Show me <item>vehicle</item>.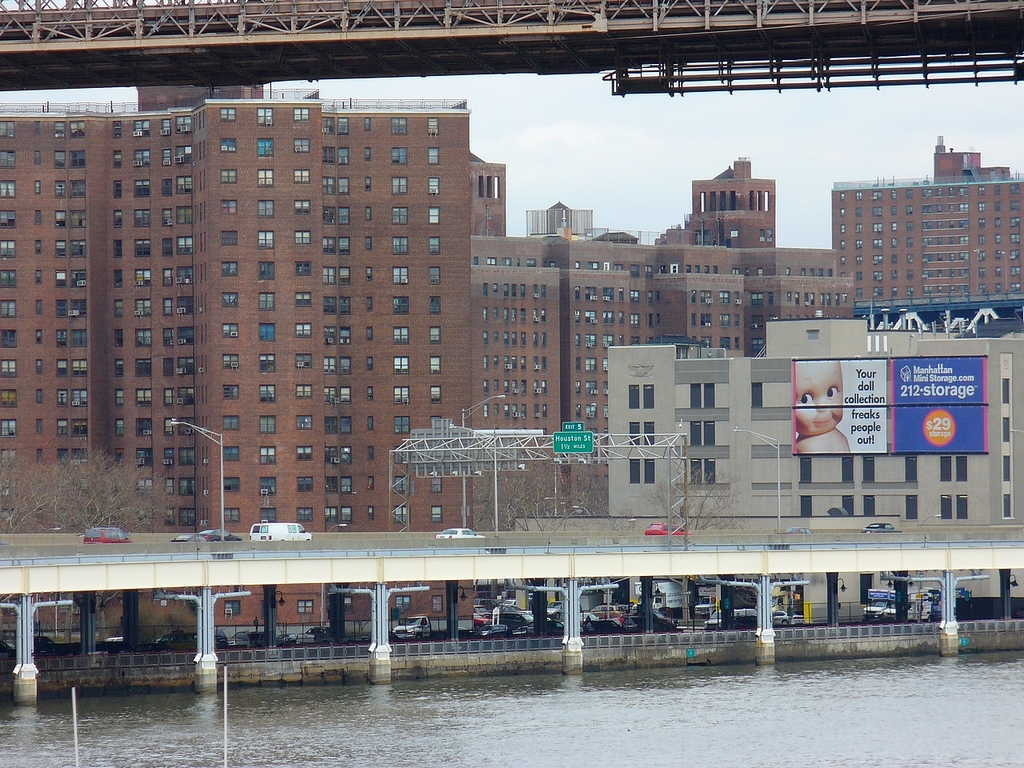
<item>vehicle</item> is here: {"x1": 258, "y1": 520, "x2": 310, "y2": 546}.
